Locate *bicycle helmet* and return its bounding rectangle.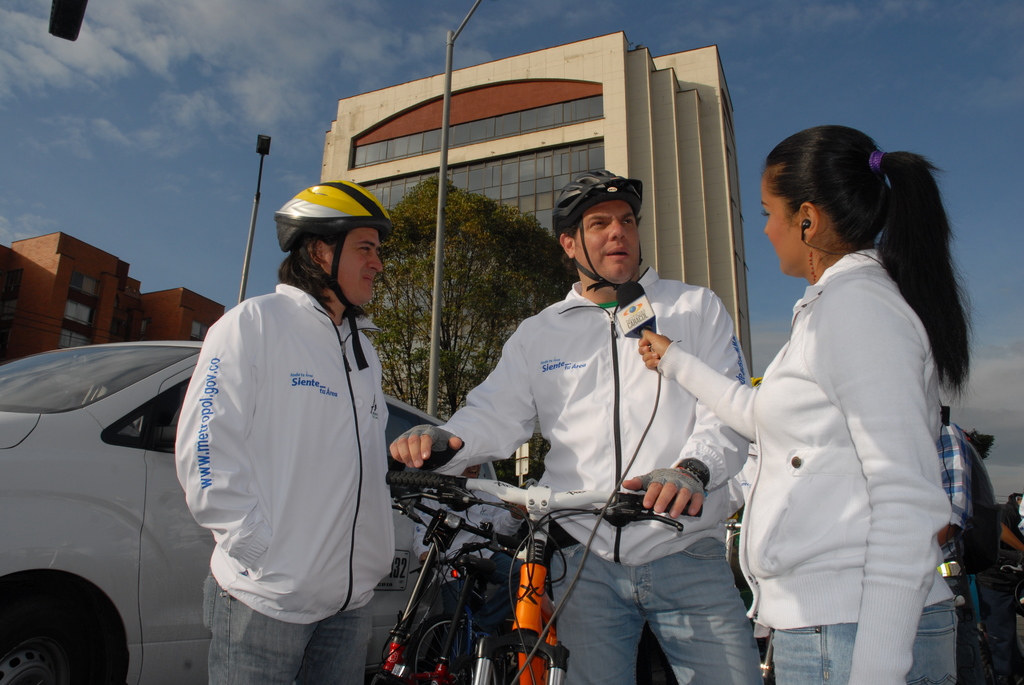
bbox=(550, 171, 643, 290).
